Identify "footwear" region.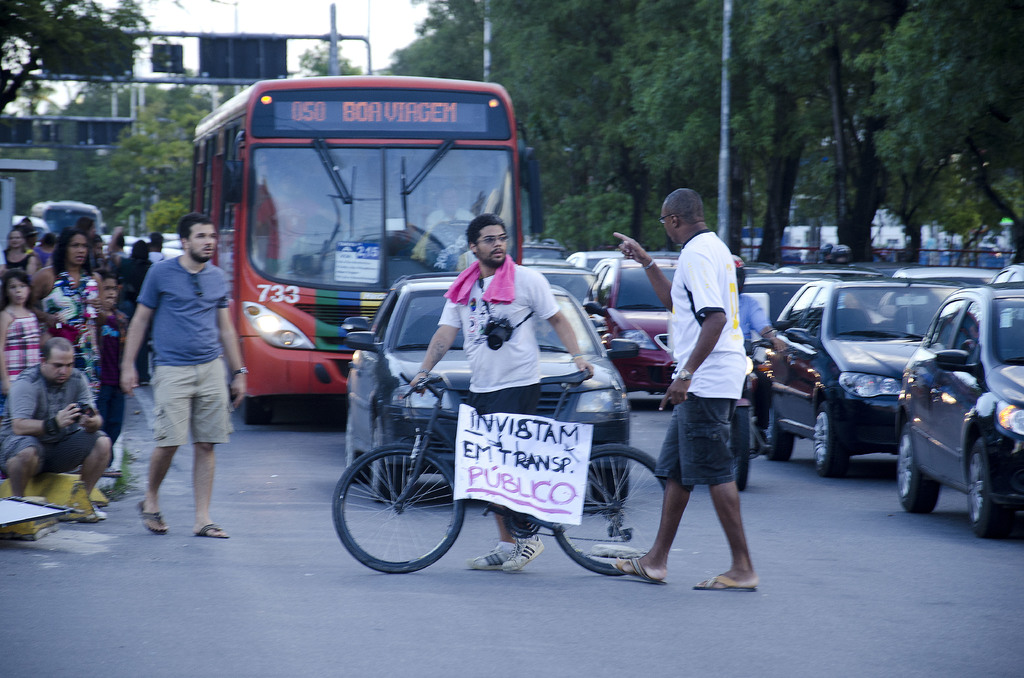
Region: locate(191, 521, 228, 539).
